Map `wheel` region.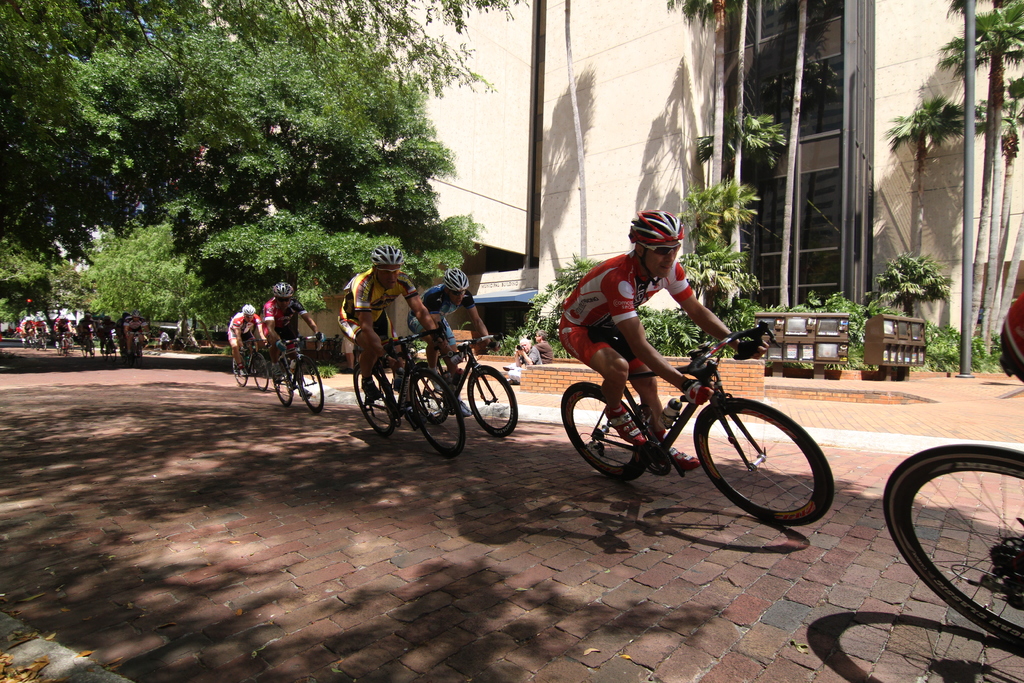
Mapped to locate(252, 352, 271, 392).
